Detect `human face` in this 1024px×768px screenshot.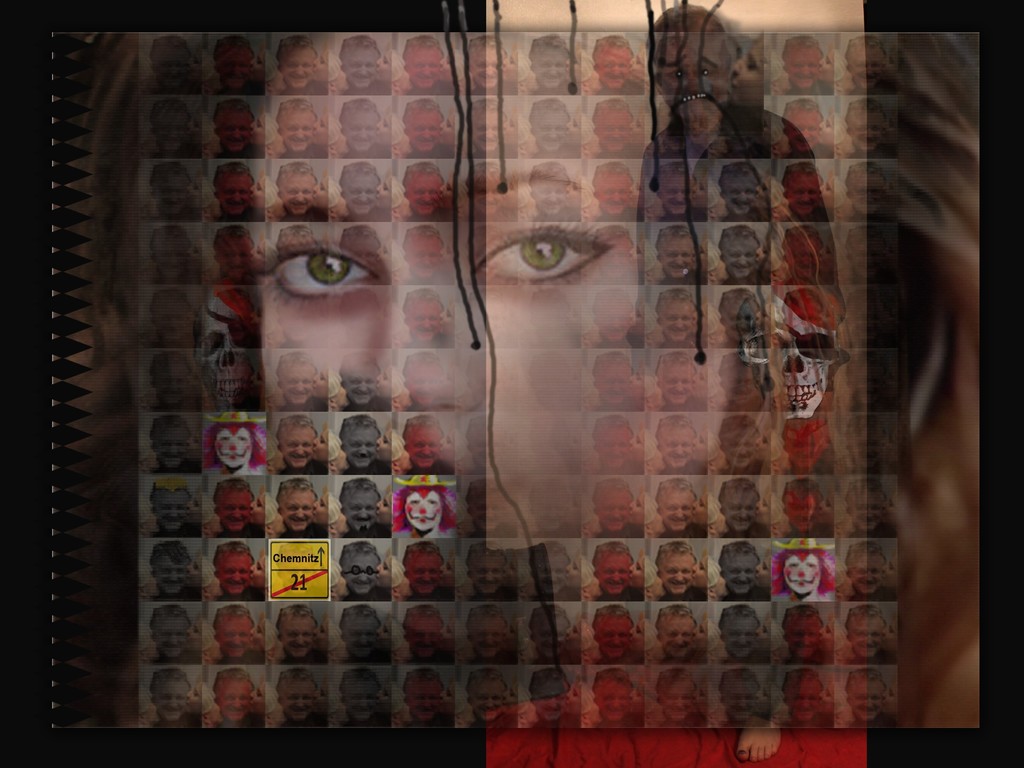
Detection: BBox(658, 676, 691, 719).
